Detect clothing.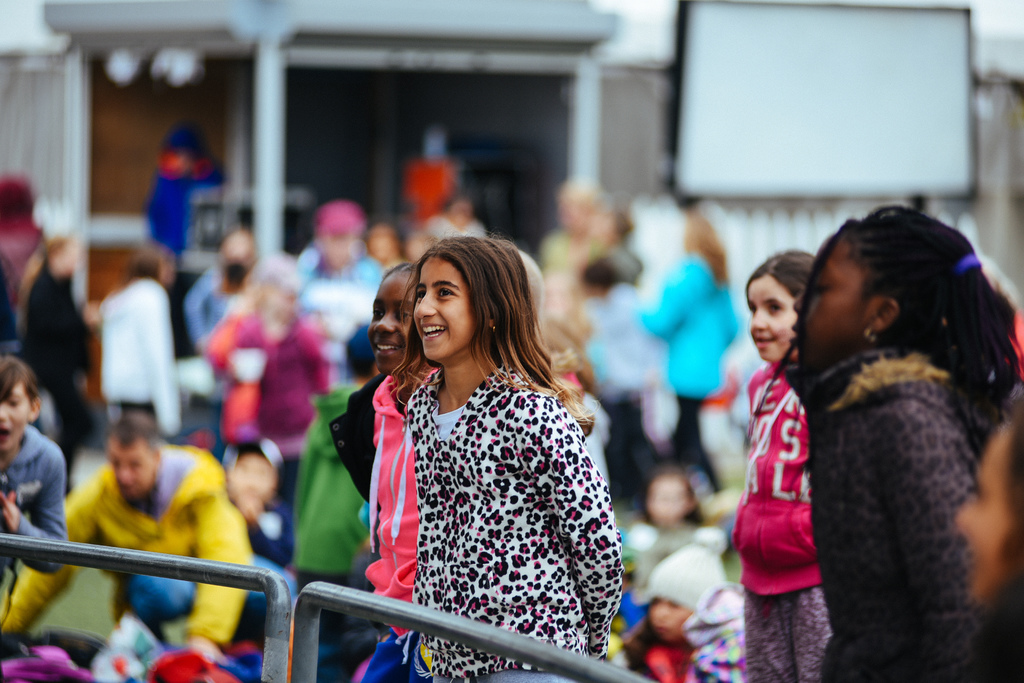
Detected at box(783, 248, 1017, 671).
